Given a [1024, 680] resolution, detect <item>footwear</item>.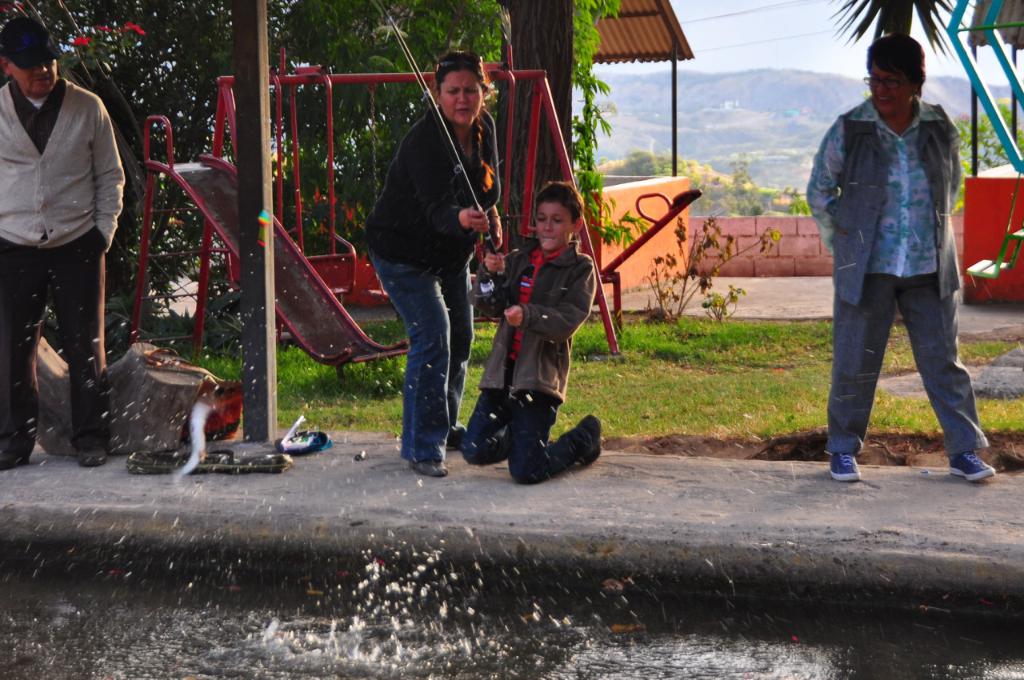
Rect(825, 440, 858, 482).
